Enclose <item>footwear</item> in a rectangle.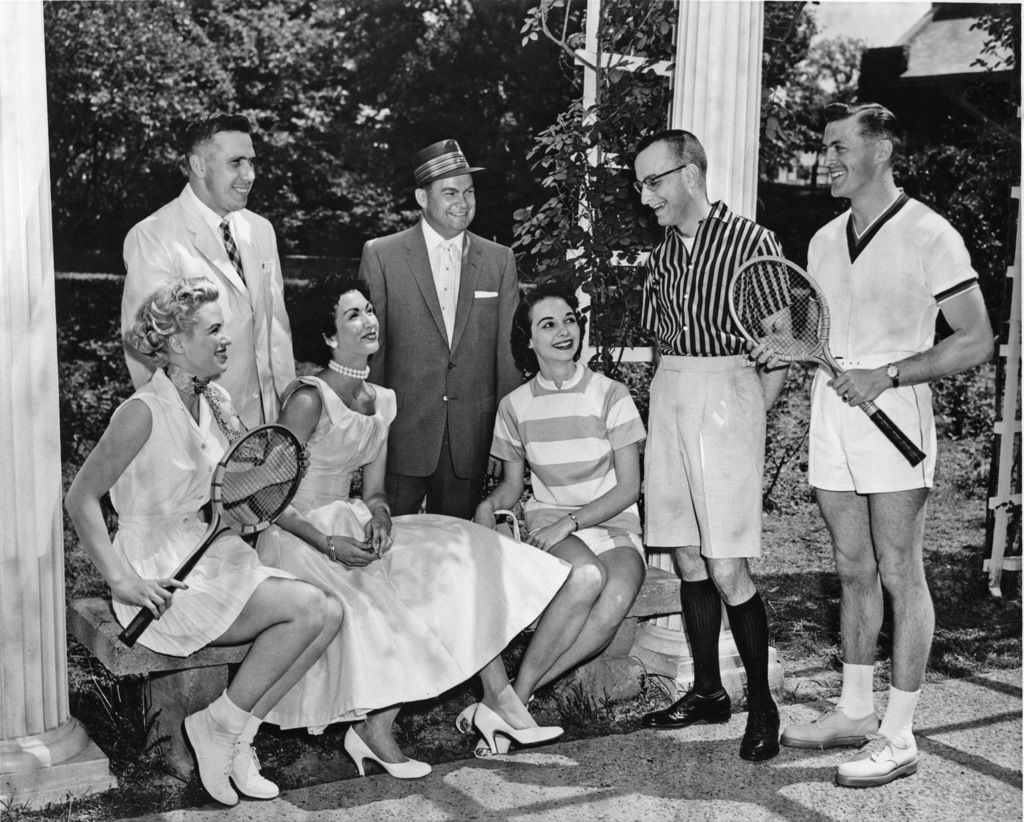
(x1=834, y1=727, x2=919, y2=784).
